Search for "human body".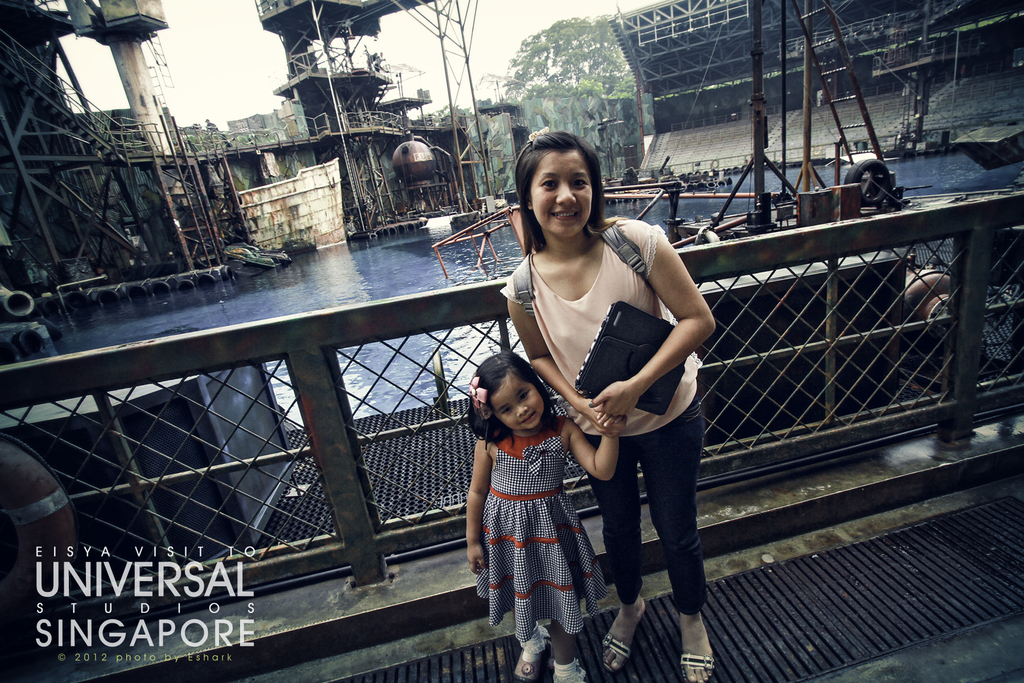
Found at x1=495, y1=123, x2=716, y2=682.
